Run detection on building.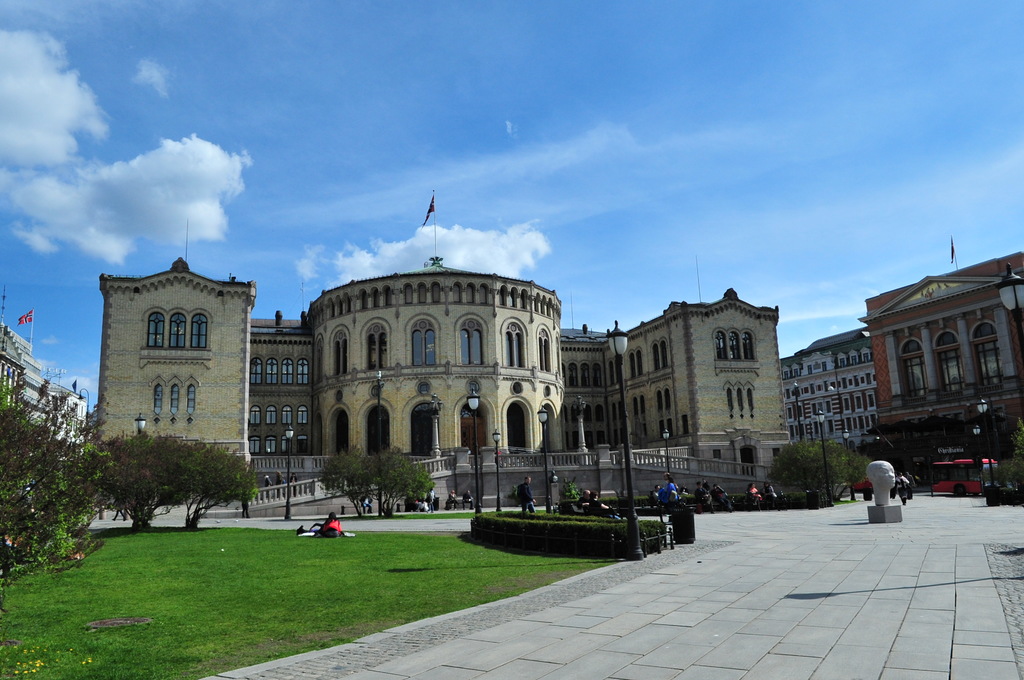
Result: left=99, top=255, right=789, bottom=482.
